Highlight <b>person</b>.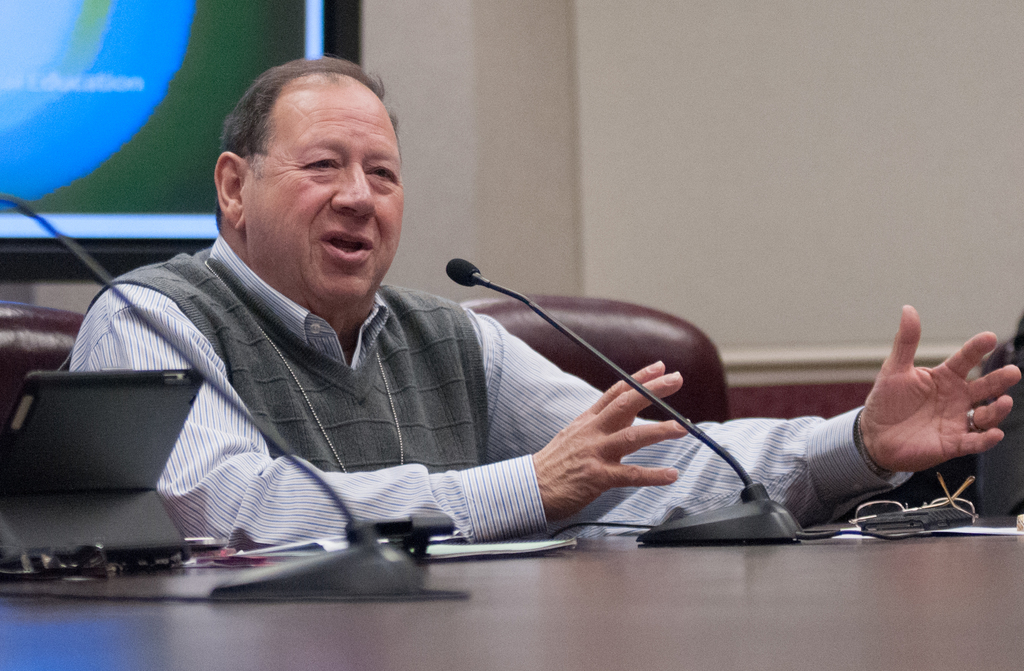
Highlighted region: 55,52,1021,554.
